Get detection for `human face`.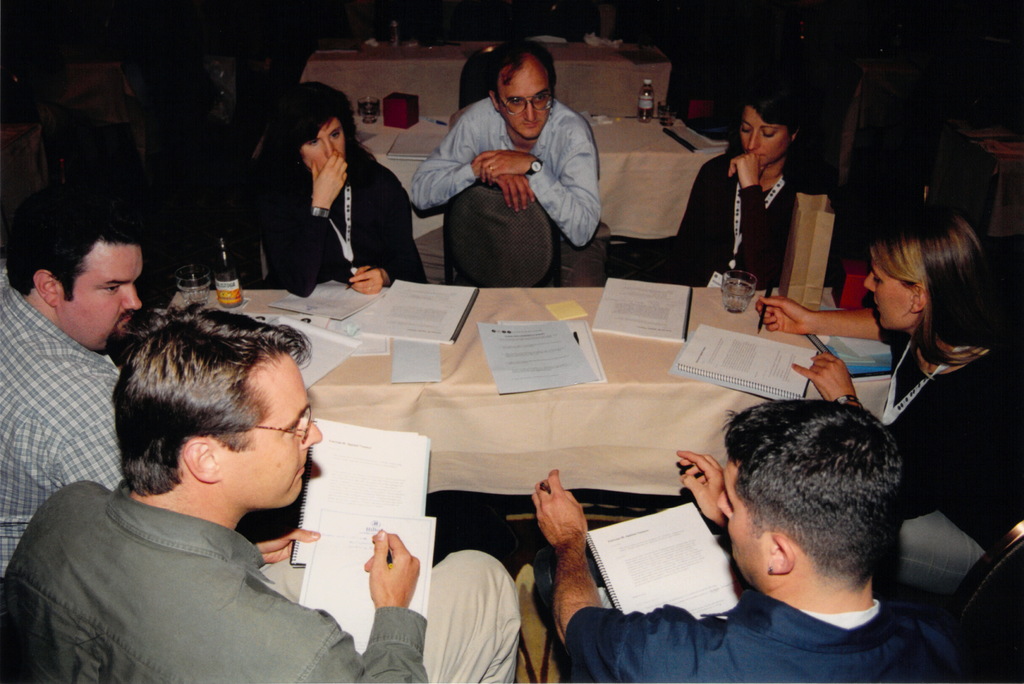
Detection: (853, 245, 915, 335).
